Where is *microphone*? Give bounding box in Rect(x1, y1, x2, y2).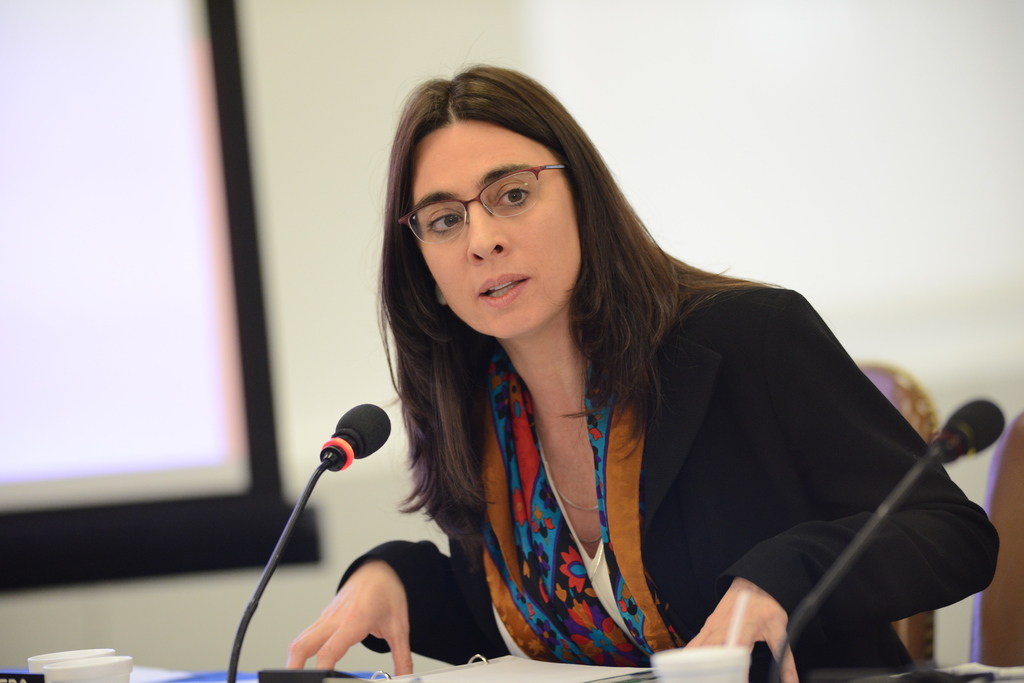
Rect(929, 395, 1006, 462).
